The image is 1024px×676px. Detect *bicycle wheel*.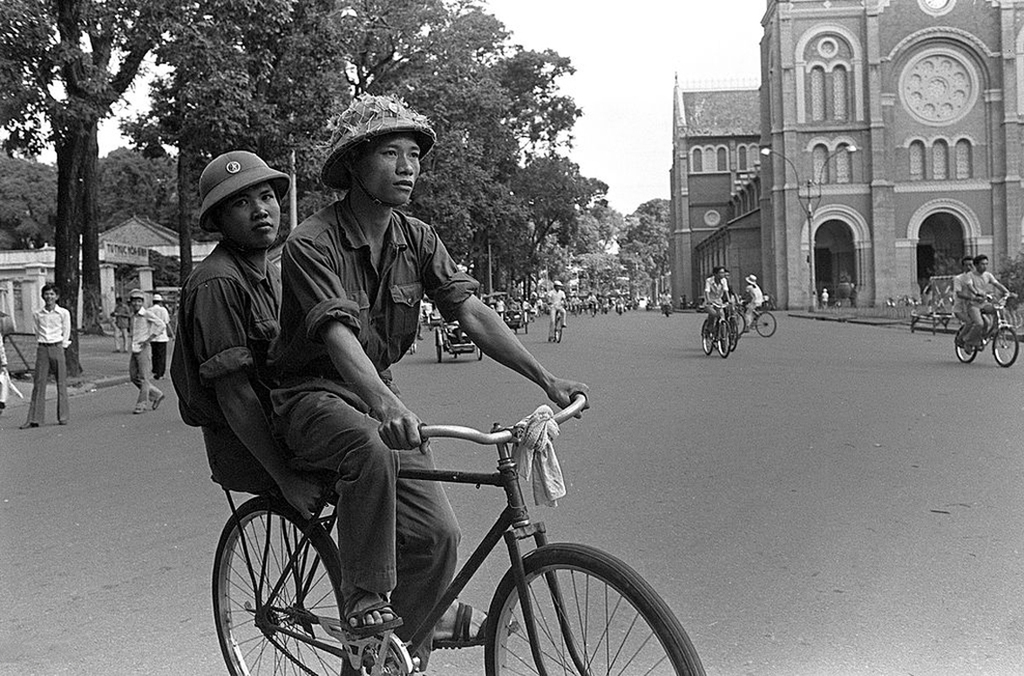
Detection: region(991, 328, 1019, 367).
